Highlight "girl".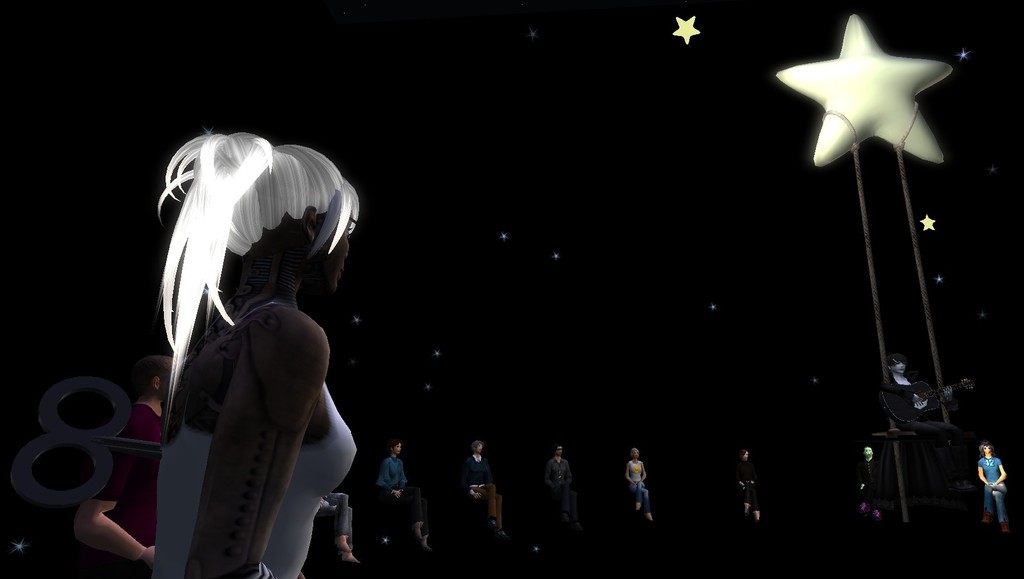
Highlighted region: rect(972, 438, 1011, 537).
